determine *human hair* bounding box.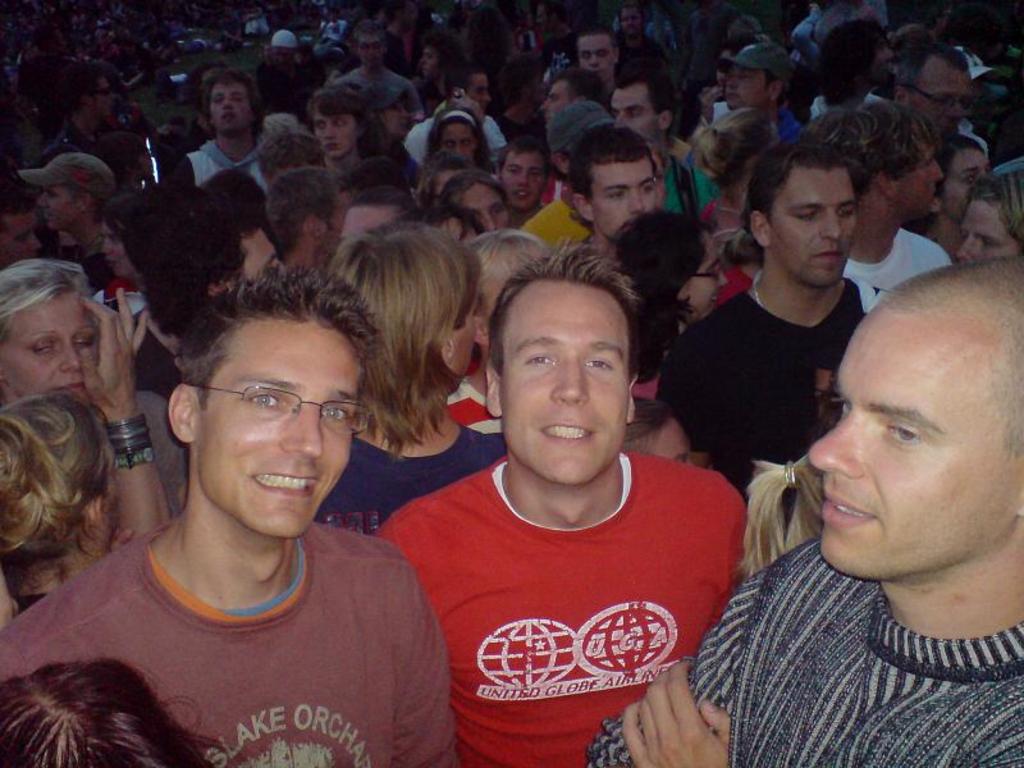
Determined: left=740, top=132, right=868, bottom=236.
